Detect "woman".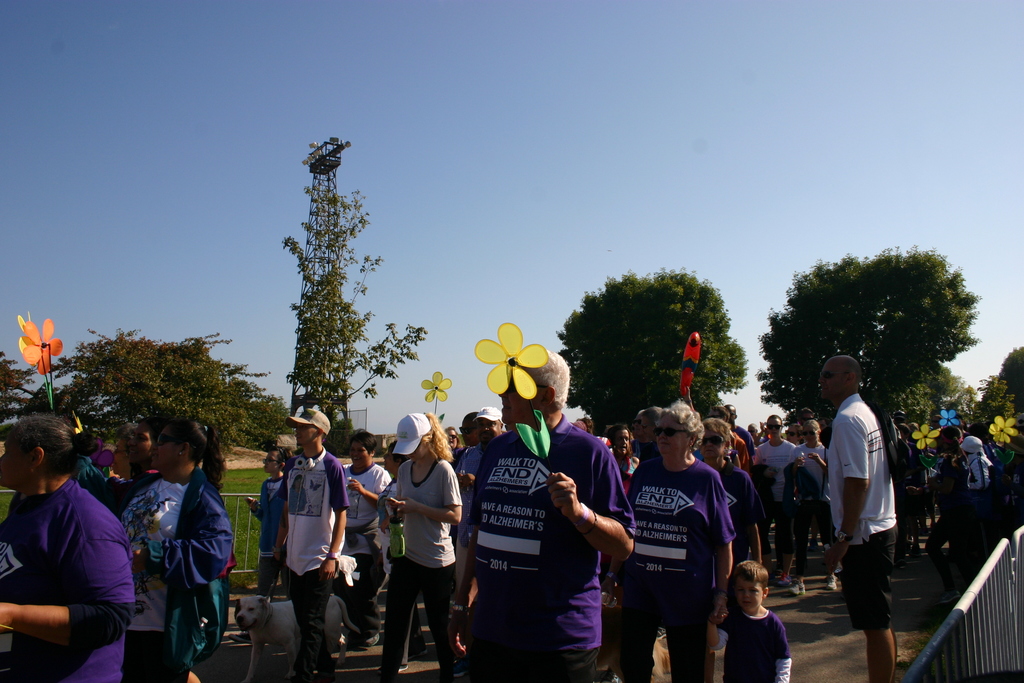
Detected at (left=339, top=429, right=392, bottom=645).
